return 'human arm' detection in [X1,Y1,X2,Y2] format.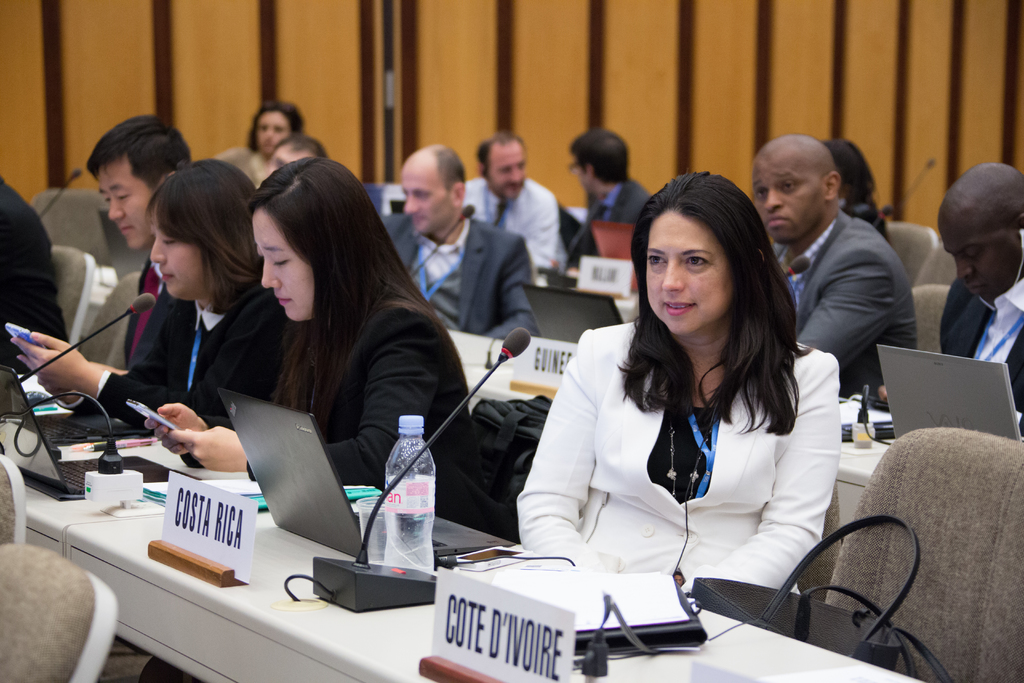
[672,338,853,608].
